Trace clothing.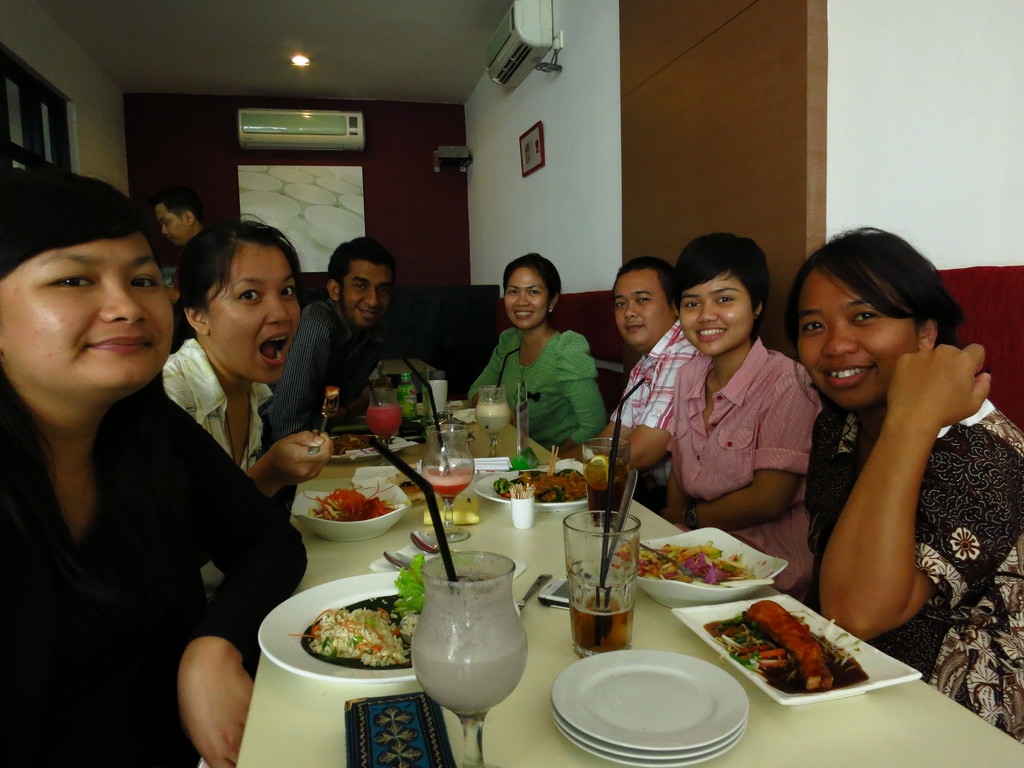
Traced to 10:303:314:732.
